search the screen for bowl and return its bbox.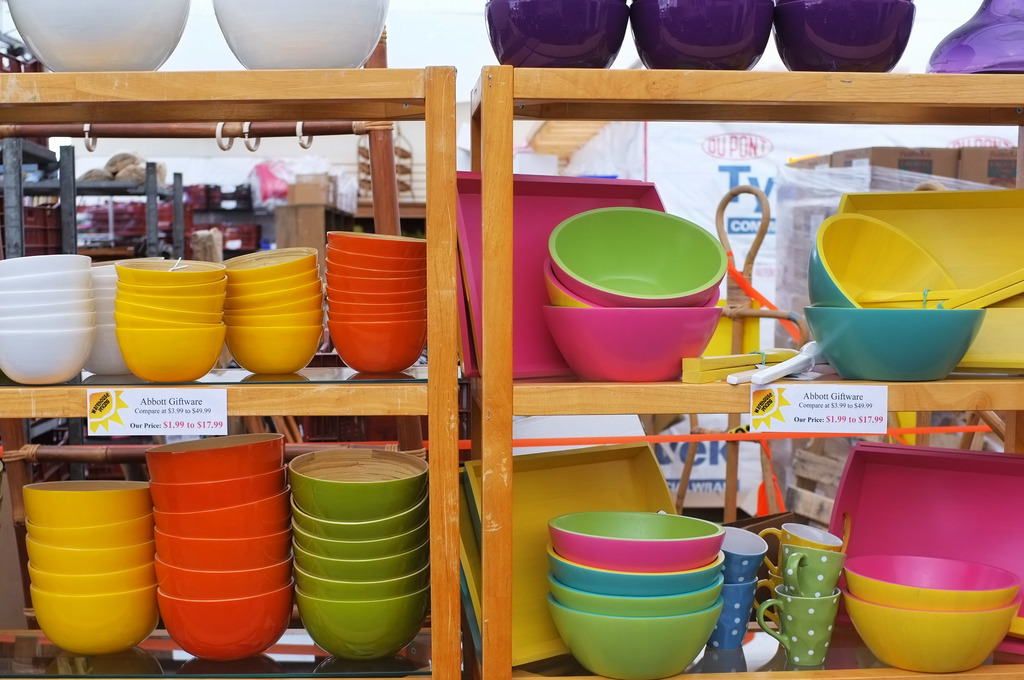
Found: bbox=[635, 0, 774, 69].
